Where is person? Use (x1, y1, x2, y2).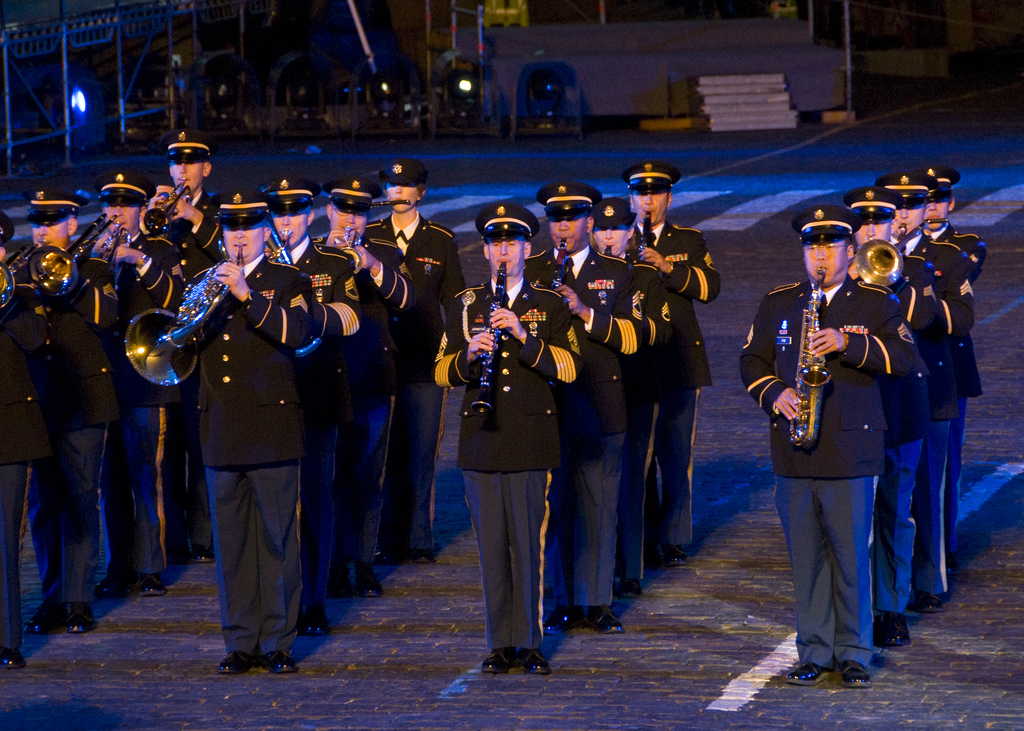
(148, 131, 229, 568).
